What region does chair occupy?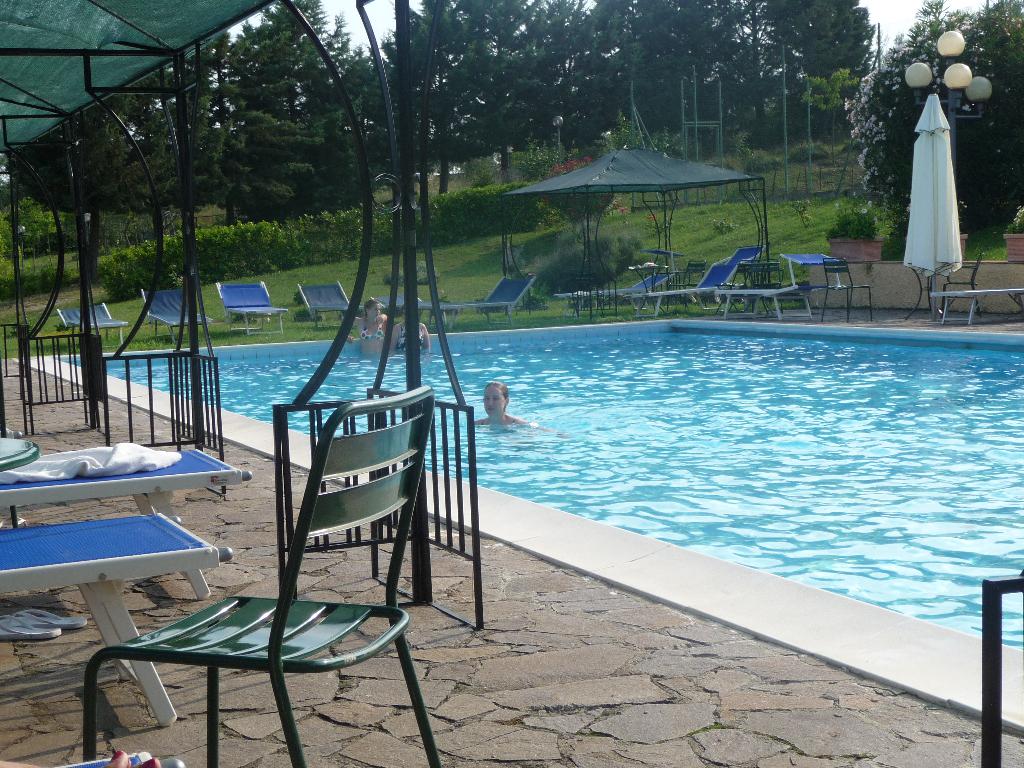
{"x1": 214, "y1": 277, "x2": 288, "y2": 337}.
